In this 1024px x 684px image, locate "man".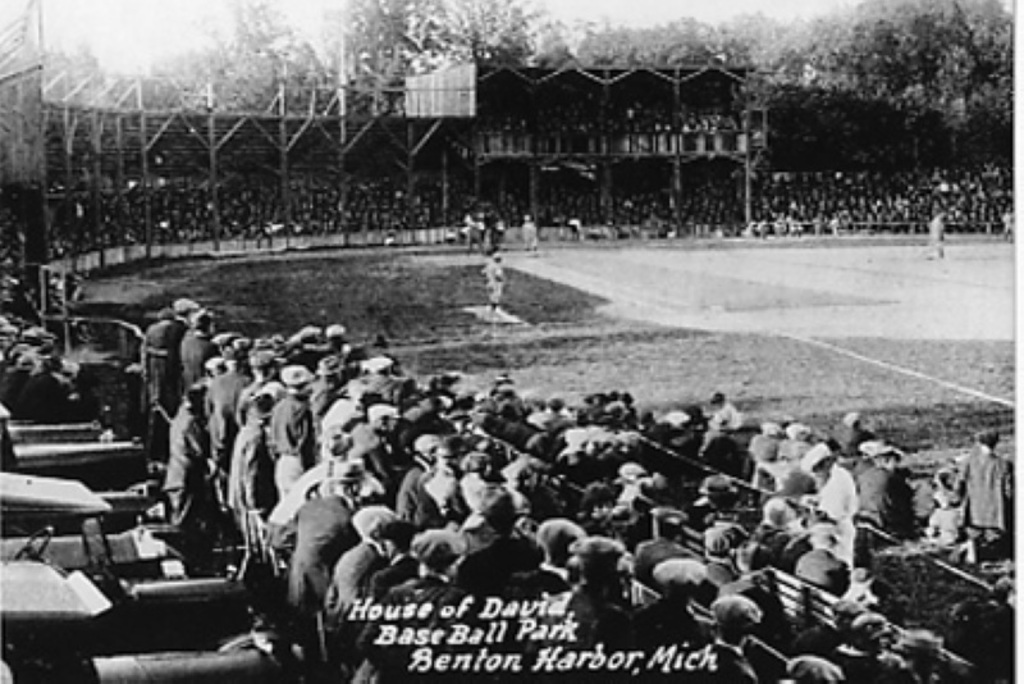
Bounding box: {"x1": 224, "y1": 395, "x2": 276, "y2": 520}.
